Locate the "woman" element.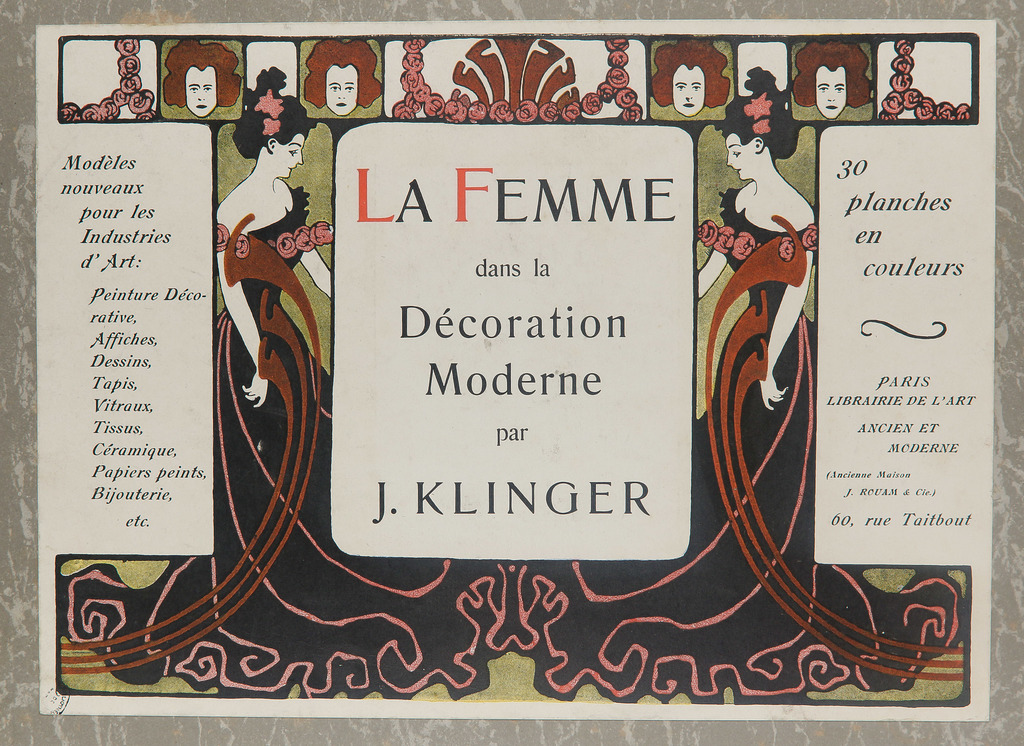
Element bbox: 54, 69, 519, 701.
